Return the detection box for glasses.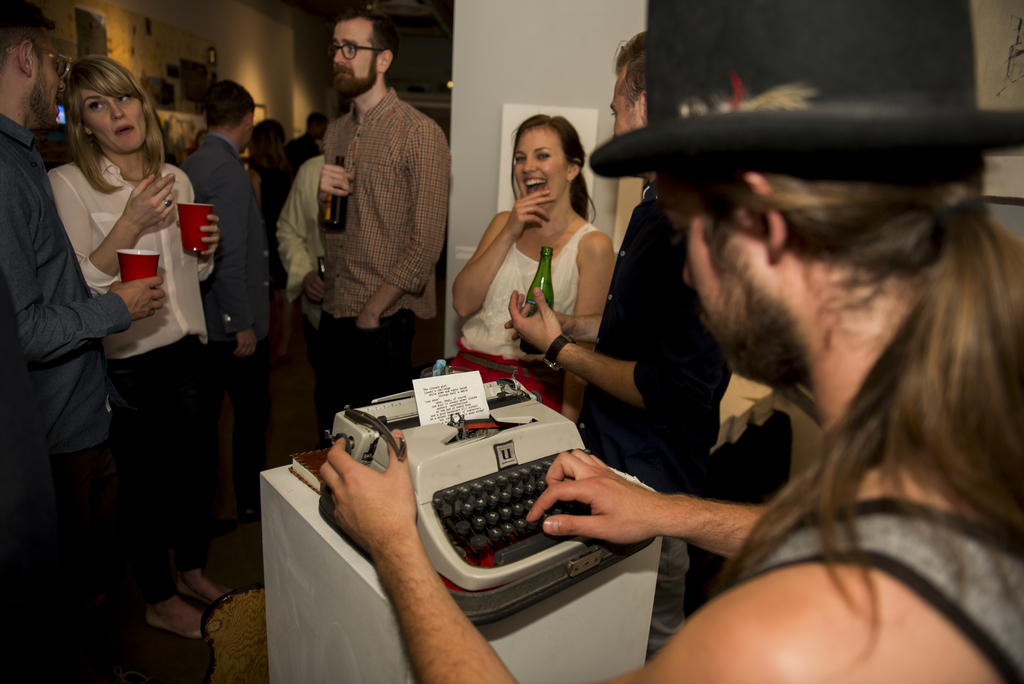
crop(328, 42, 385, 61).
